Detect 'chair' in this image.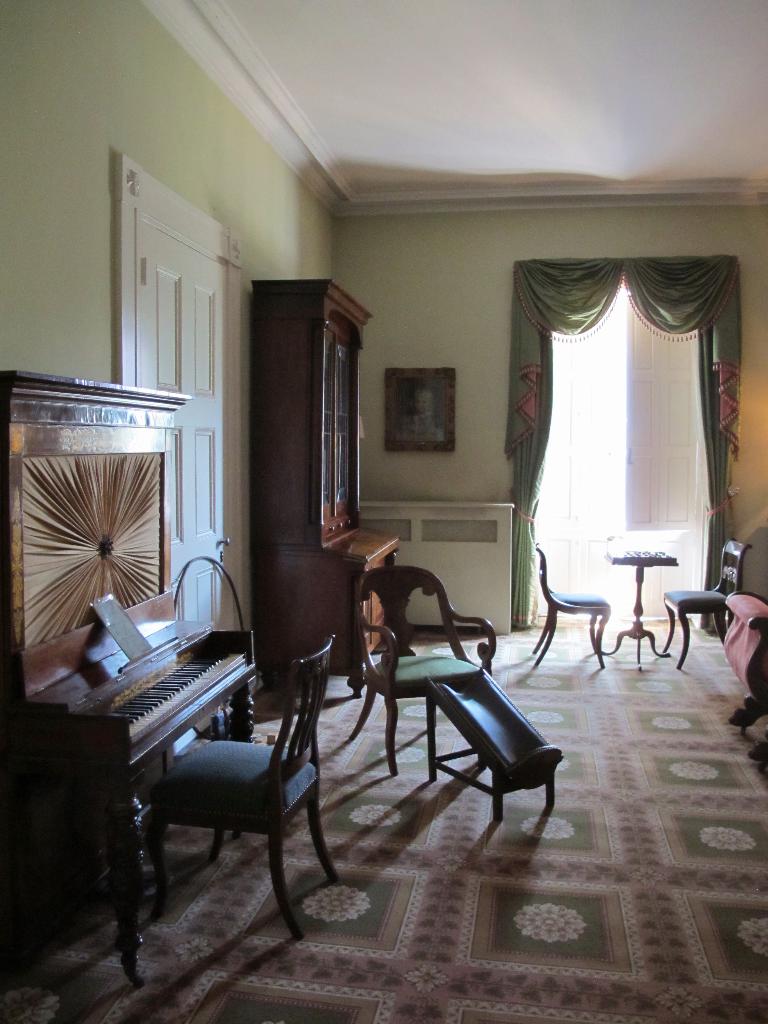
Detection: box=[349, 563, 499, 778].
